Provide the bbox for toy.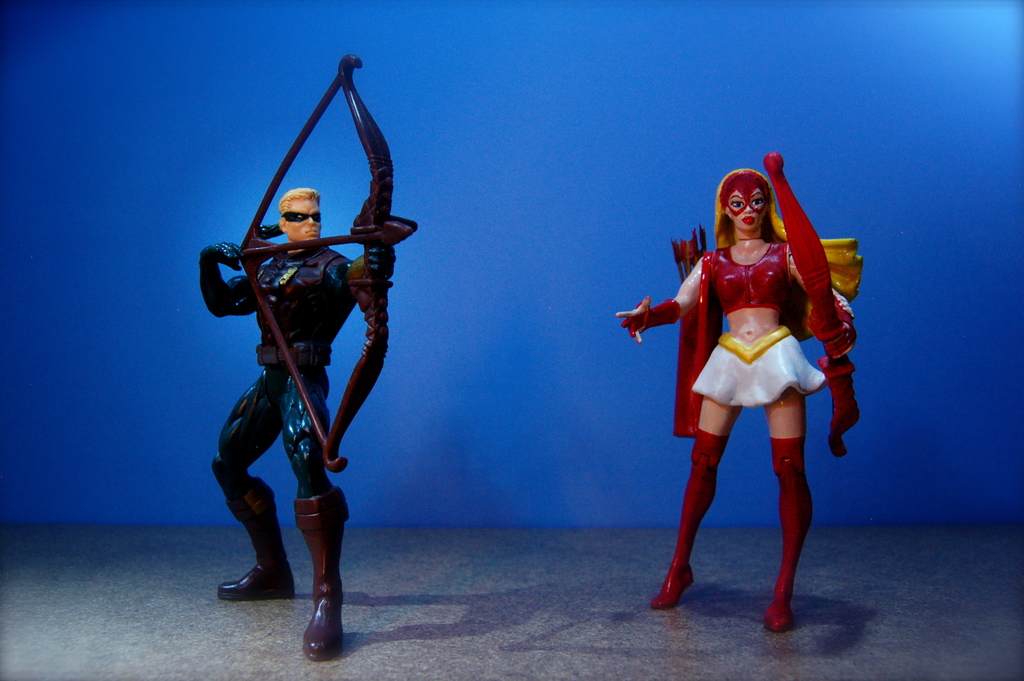
{"x1": 196, "y1": 53, "x2": 422, "y2": 668}.
